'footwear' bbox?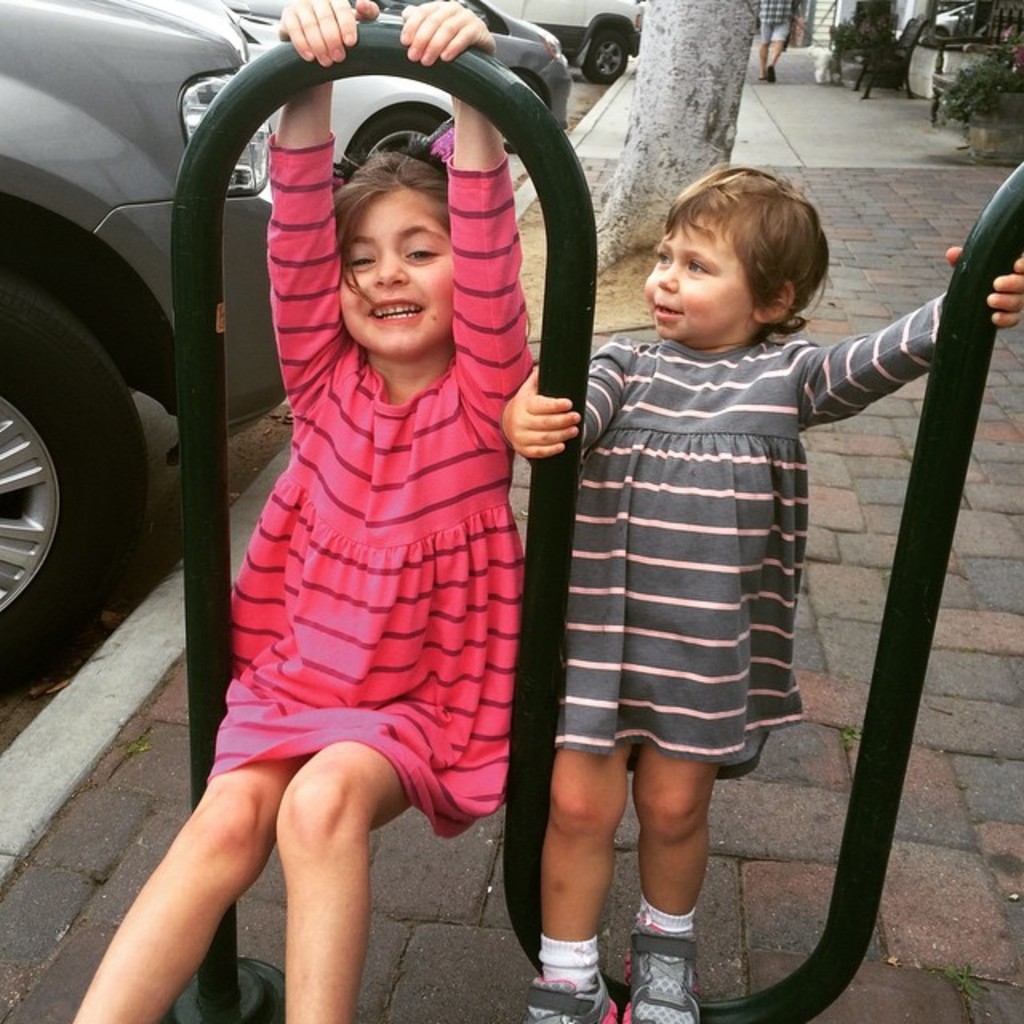
l=523, t=939, r=622, b=1021
